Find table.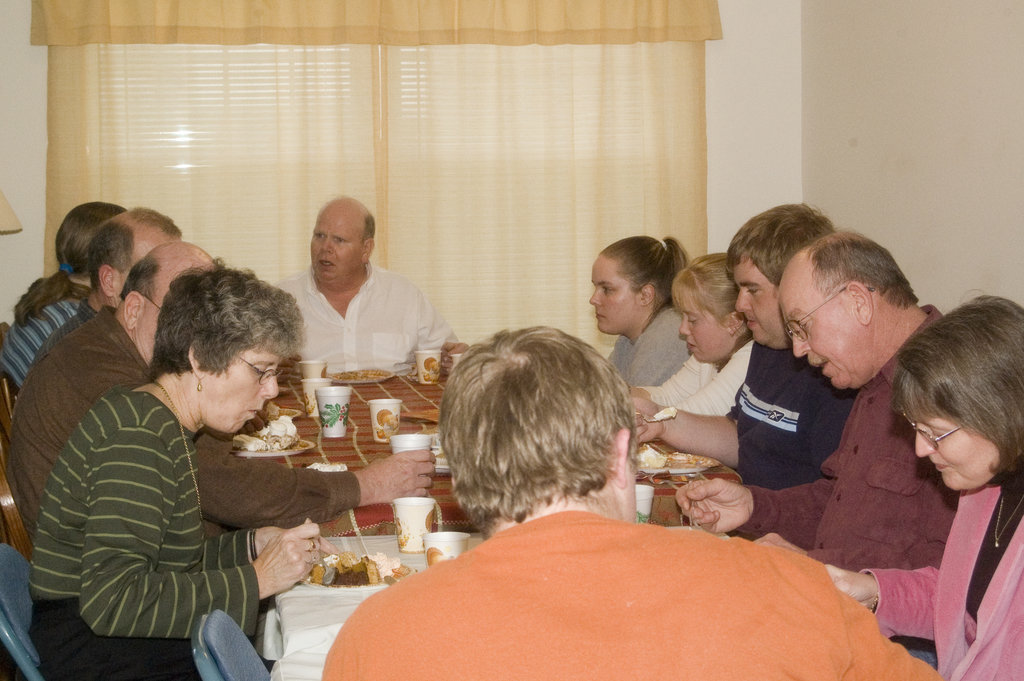
248:354:734:544.
